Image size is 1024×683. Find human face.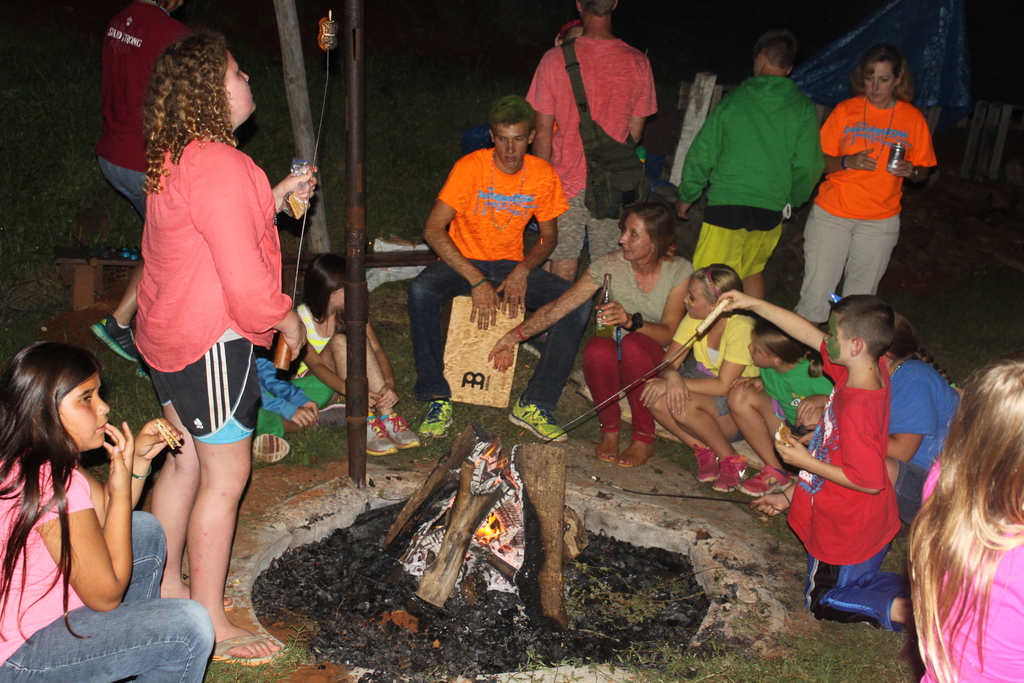
[left=865, top=62, right=893, bottom=100].
